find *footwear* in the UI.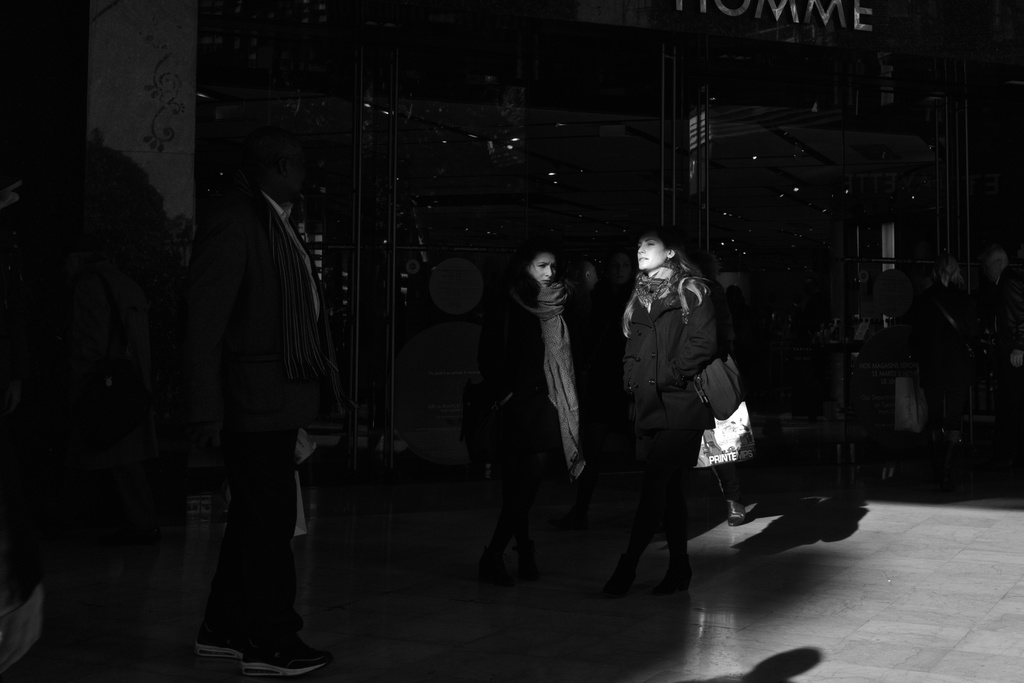
UI element at rect(725, 500, 746, 527).
